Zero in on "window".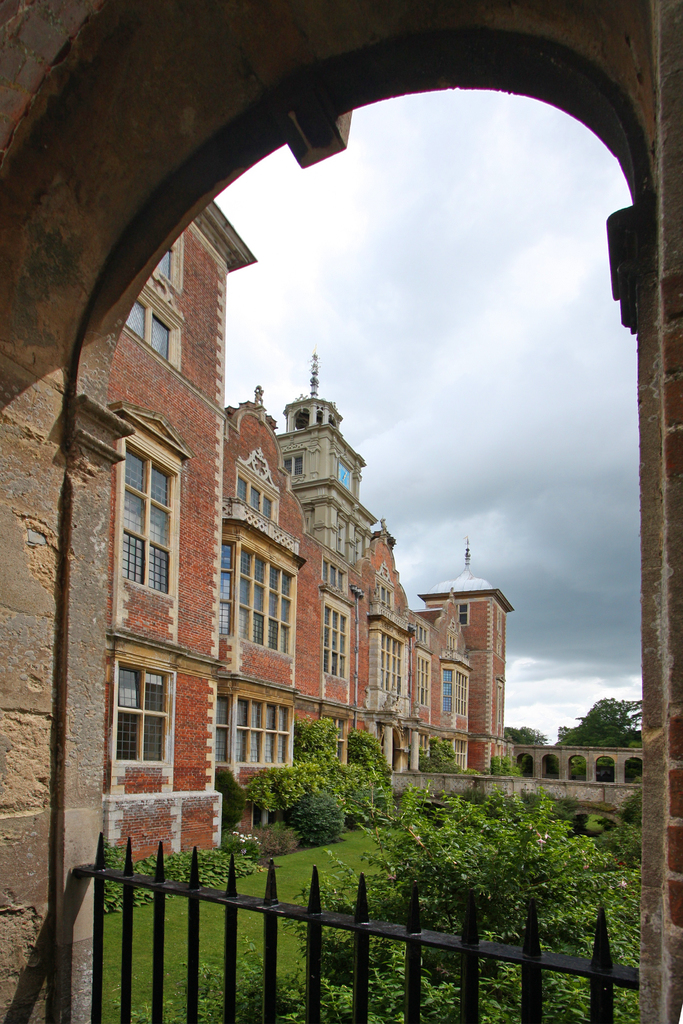
Zeroed in: l=374, t=581, r=395, b=609.
